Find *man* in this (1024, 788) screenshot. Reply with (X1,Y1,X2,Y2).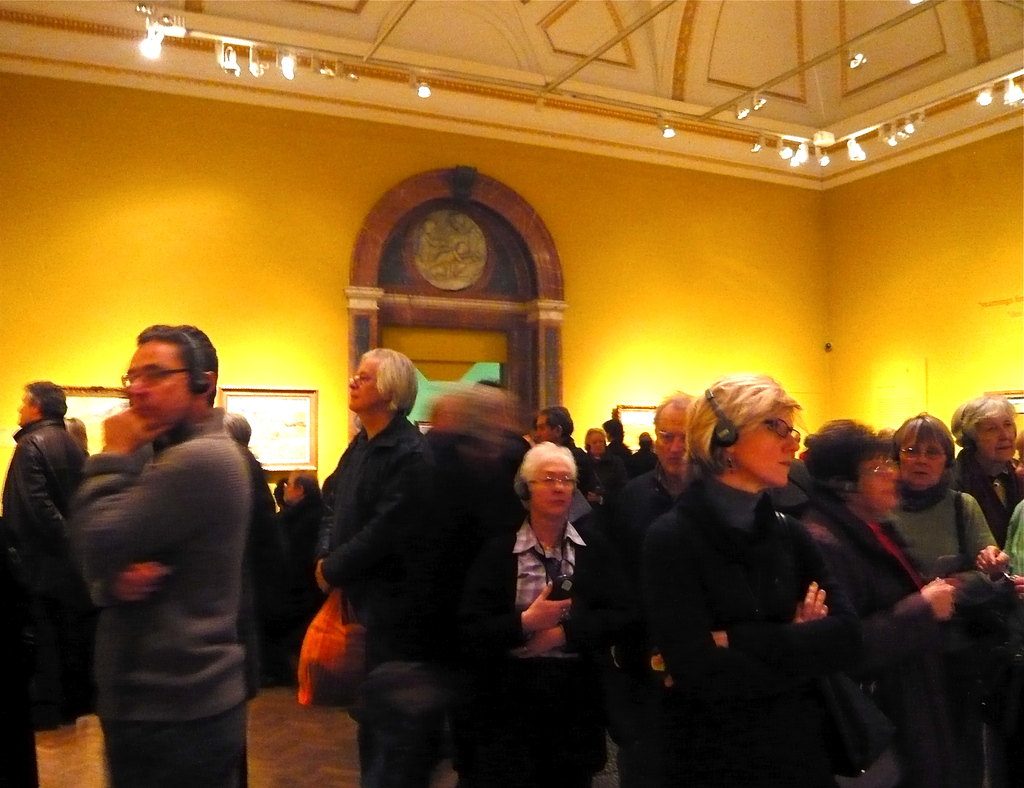
(532,408,607,511).
